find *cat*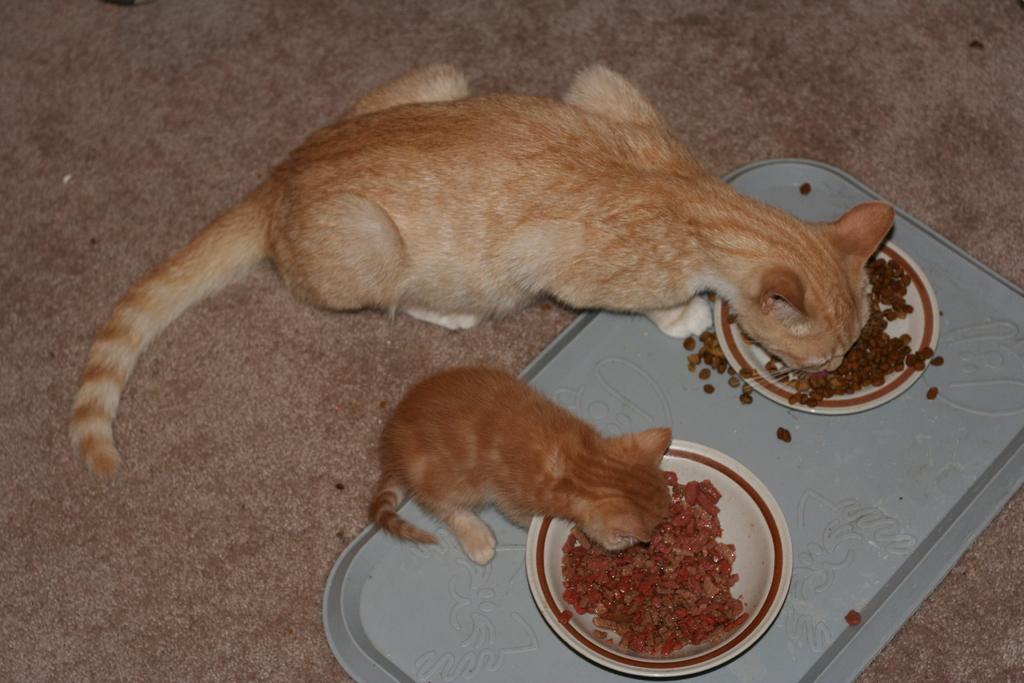
69/57/896/480
